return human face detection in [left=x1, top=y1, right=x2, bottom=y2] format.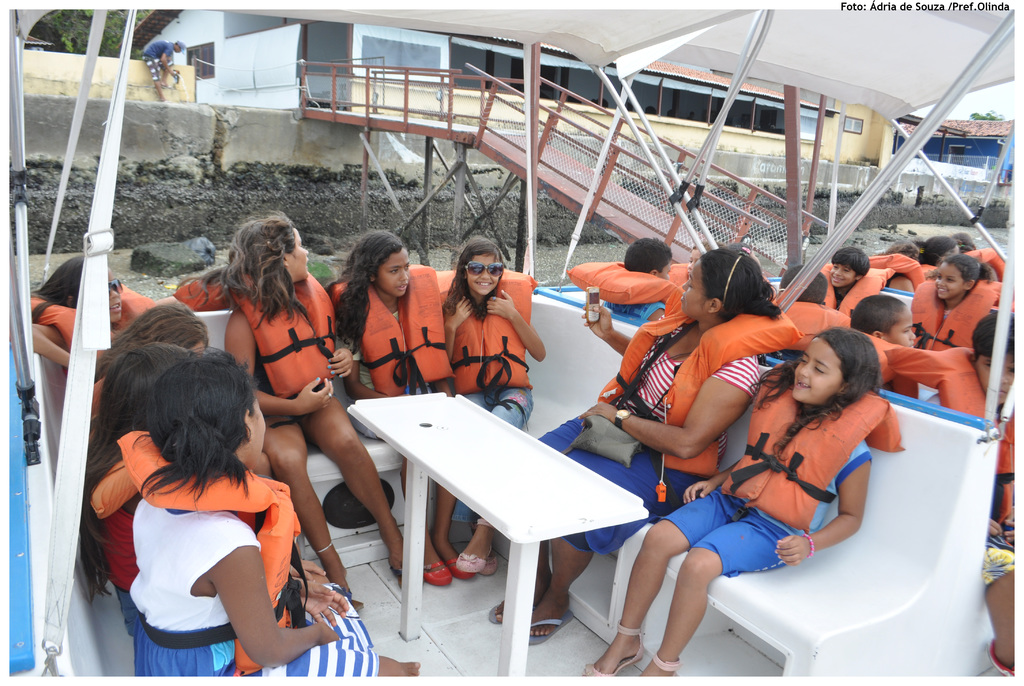
[left=467, top=257, right=500, bottom=298].
